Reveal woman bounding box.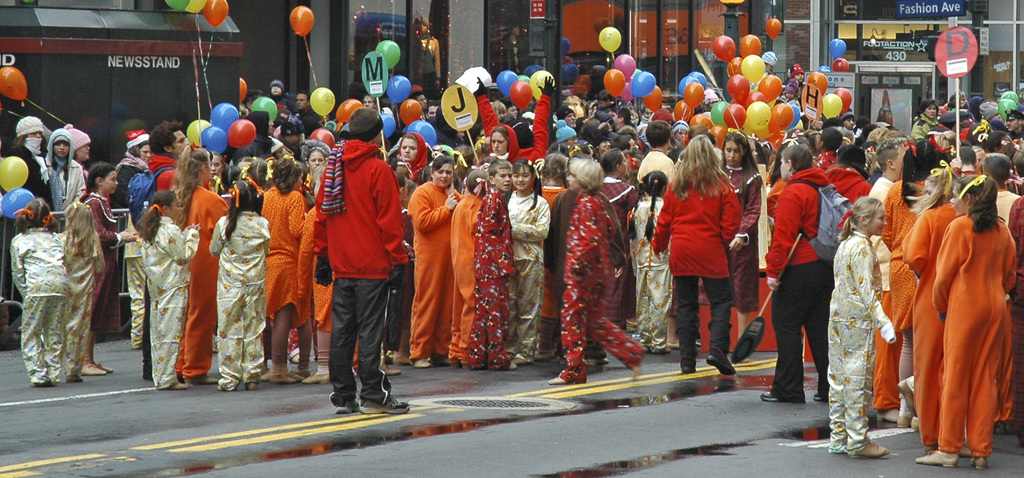
Revealed: (x1=712, y1=128, x2=764, y2=363).
